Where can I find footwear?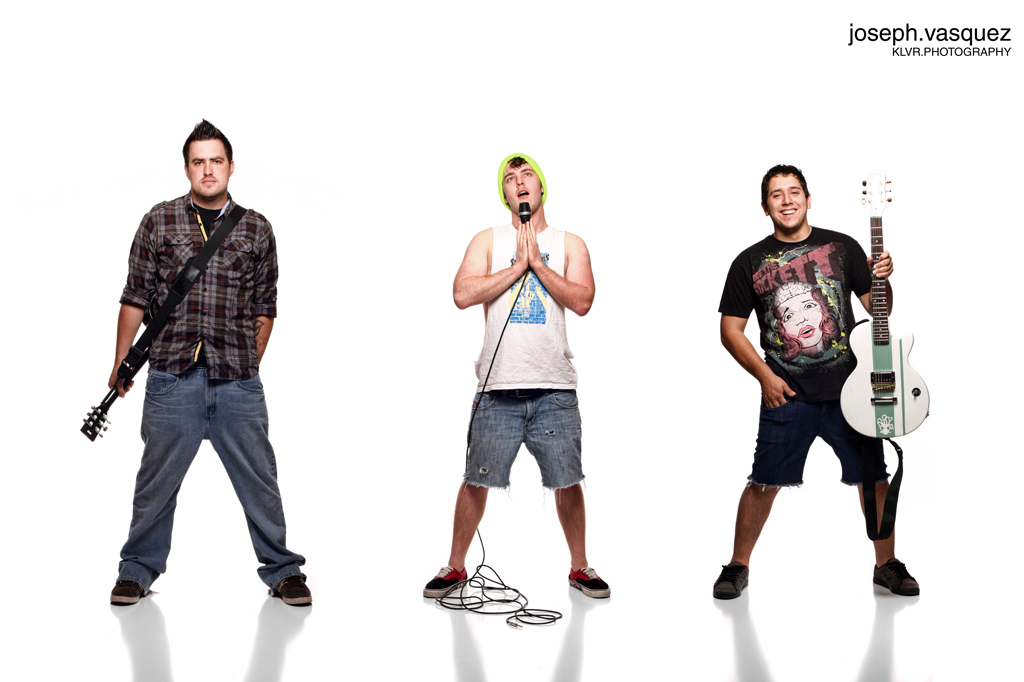
You can find it at bbox=[874, 556, 923, 594].
